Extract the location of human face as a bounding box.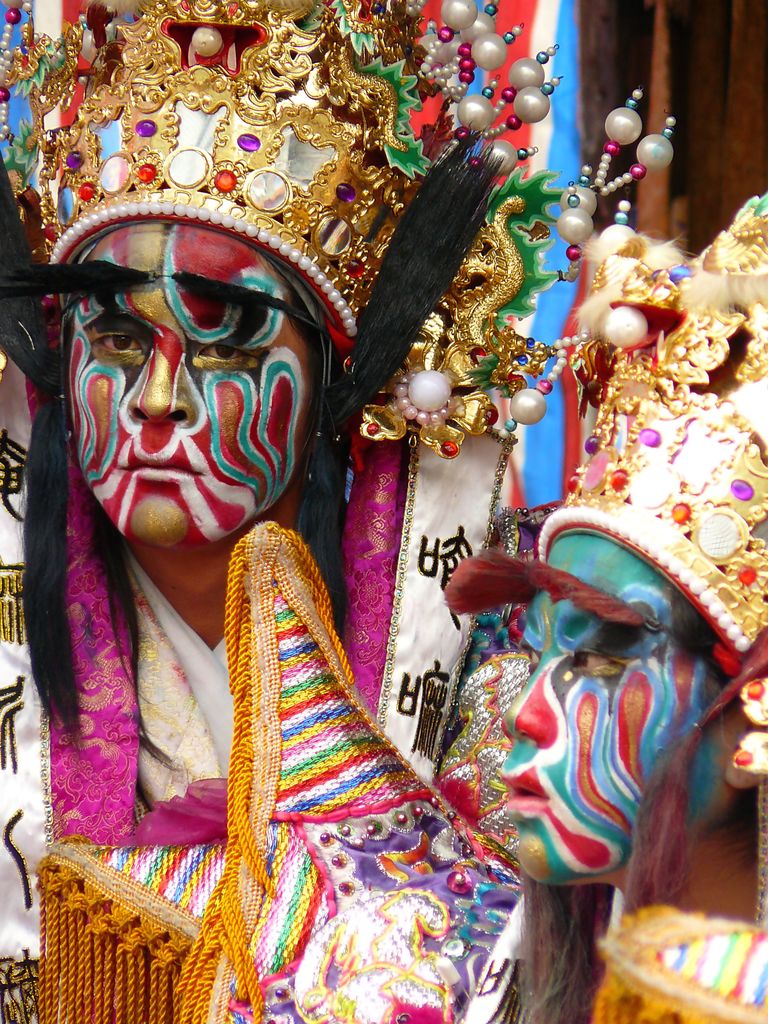
bbox(493, 536, 726, 886).
